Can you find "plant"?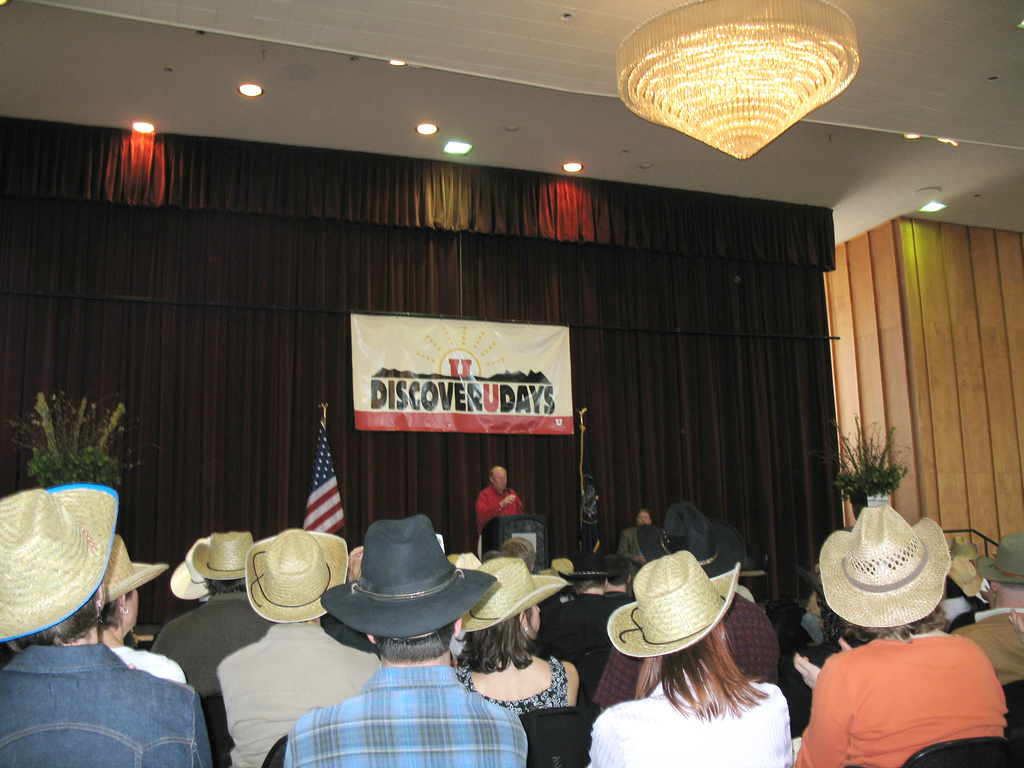
Yes, bounding box: bbox(806, 414, 913, 505).
